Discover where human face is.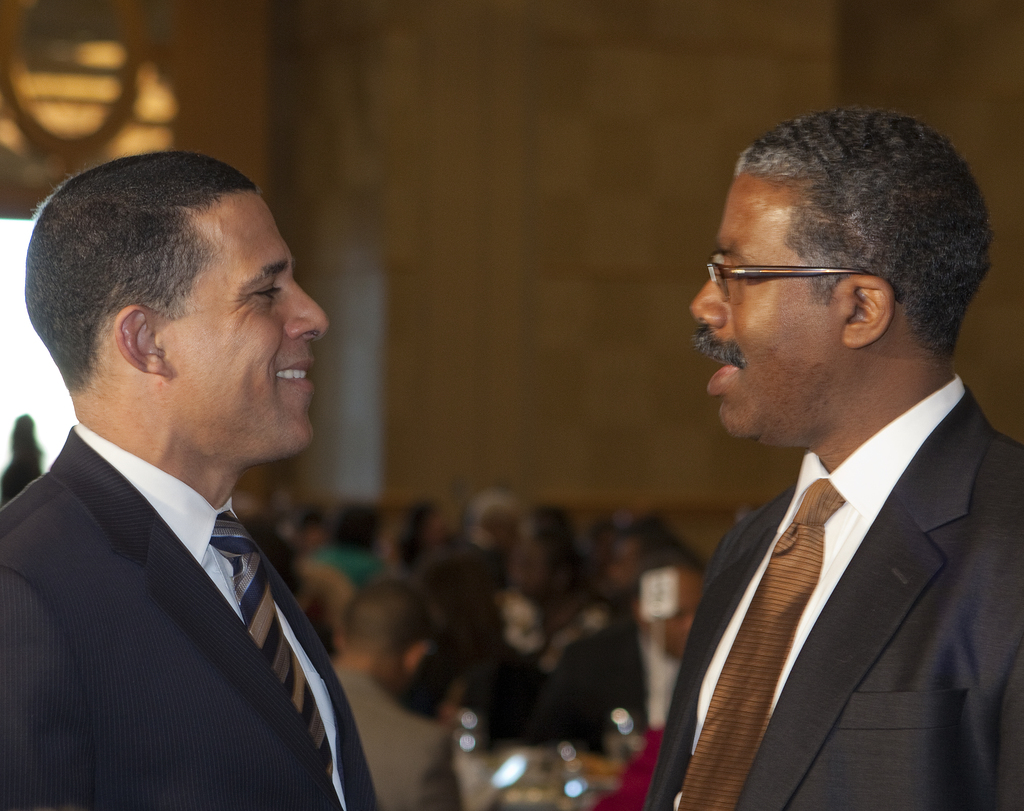
Discovered at {"x1": 164, "y1": 193, "x2": 330, "y2": 466}.
